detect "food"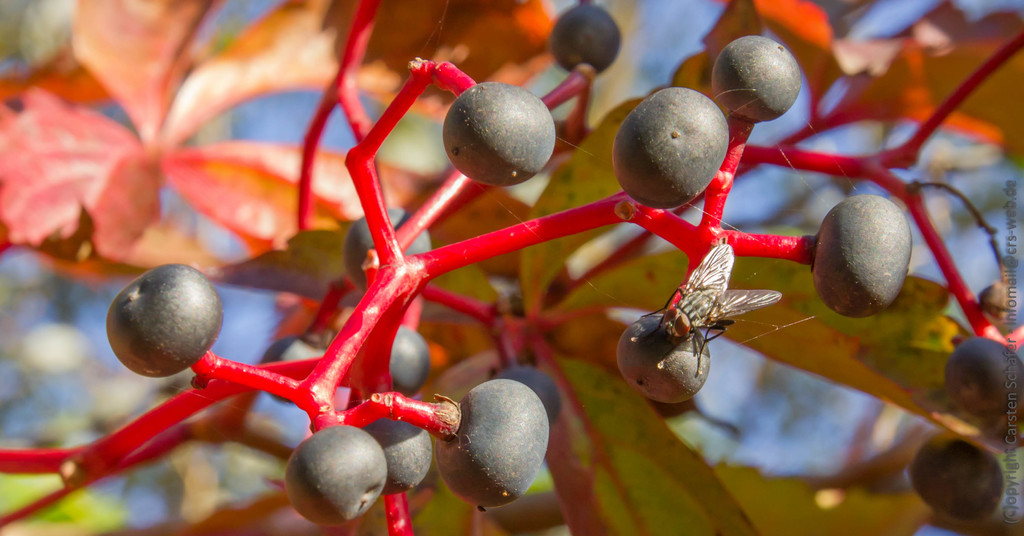
341 205 430 295
